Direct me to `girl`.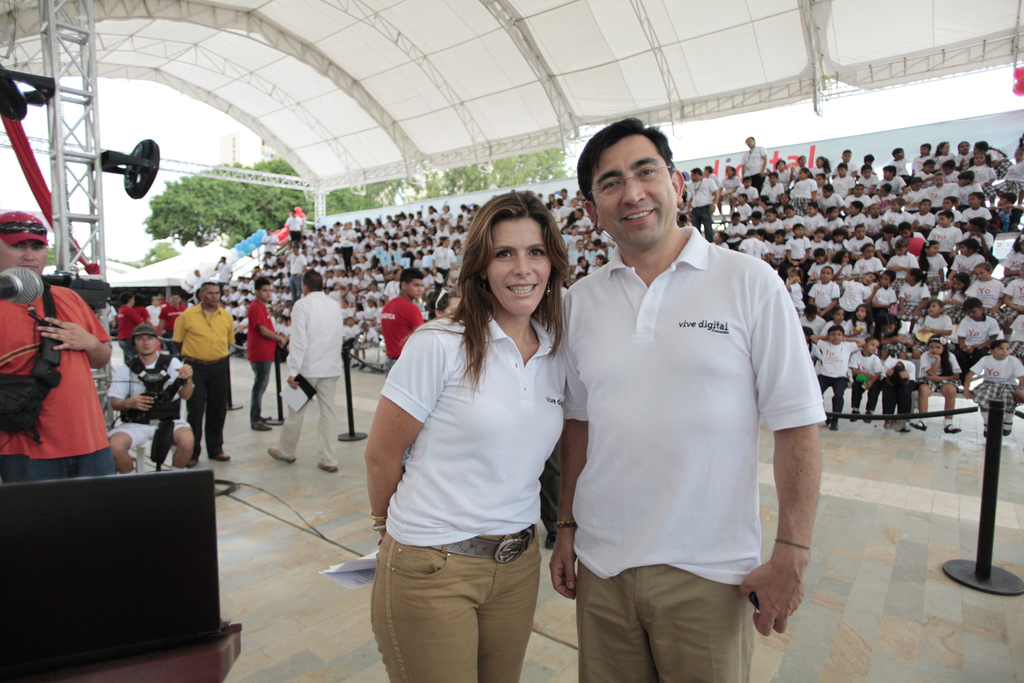
Direction: x1=591, y1=255, x2=606, y2=272.
